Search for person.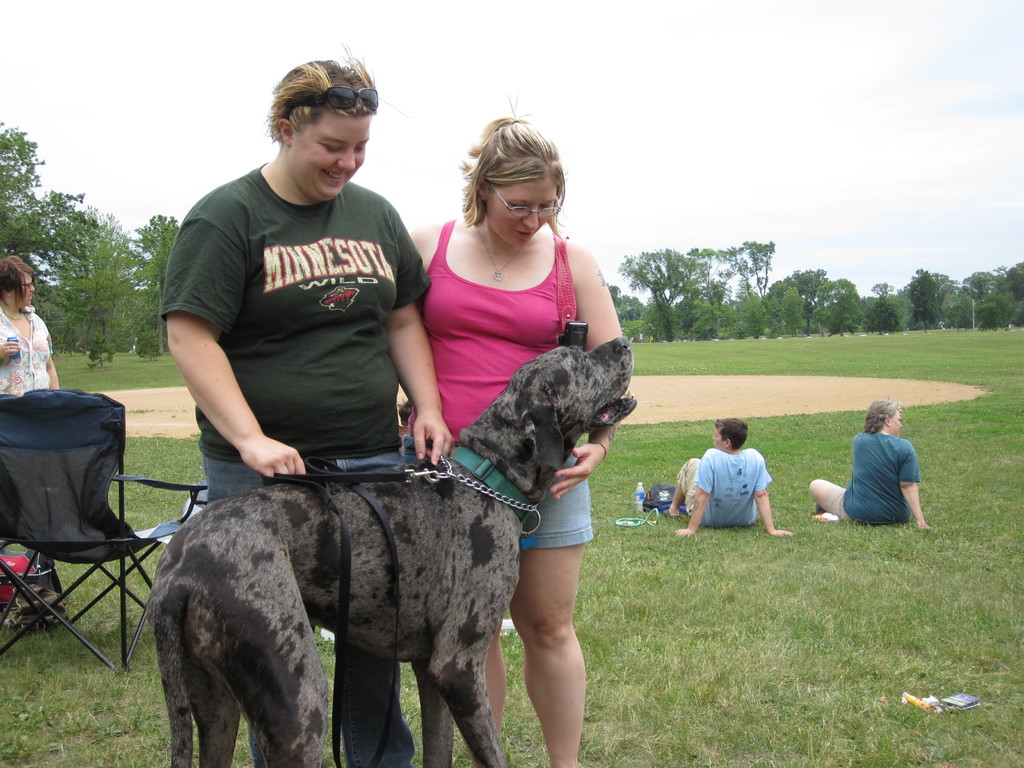
Found at select_region(835, 395, 932, 545).
